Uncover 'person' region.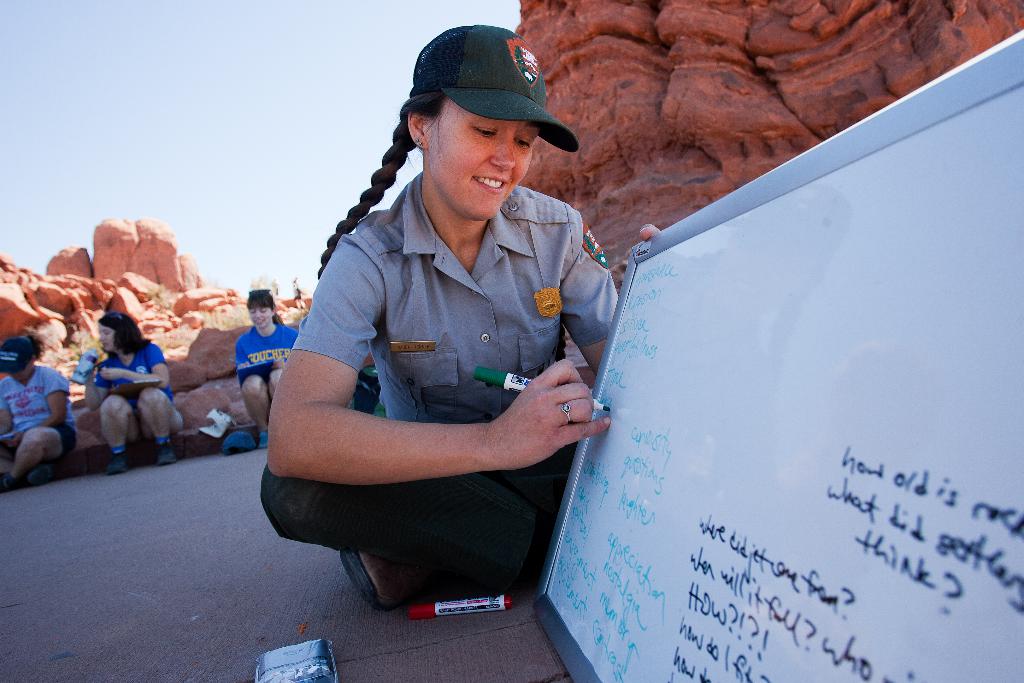
Uncovered: {"x1": 0, "y1": 329, "x2": 73, "y2": 490}.
